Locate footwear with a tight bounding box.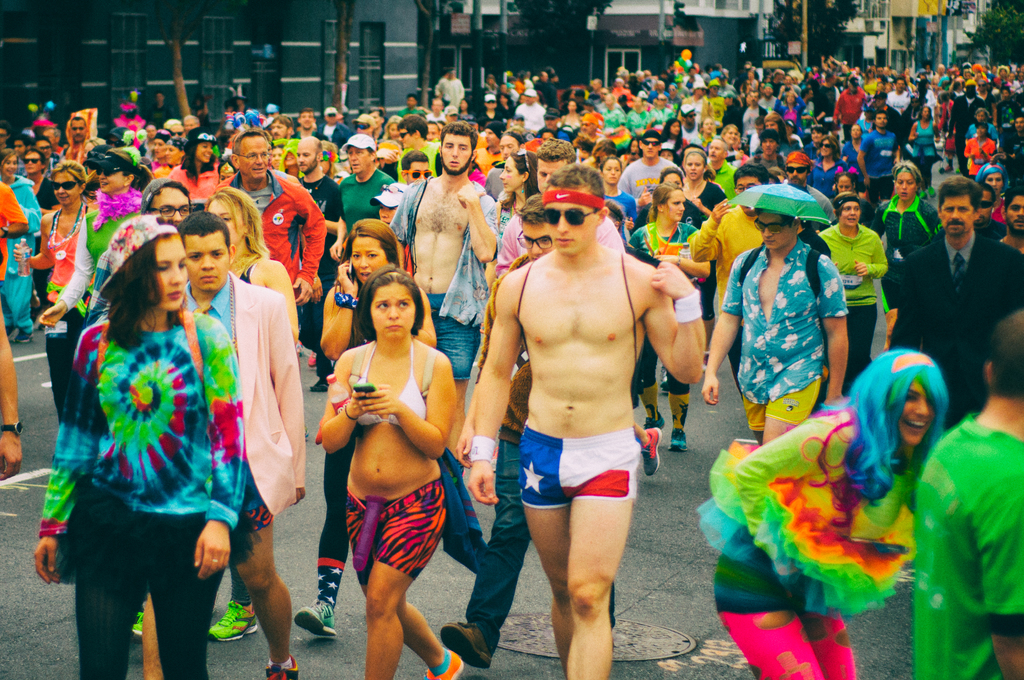
<bbox>4, 328, 36, 344</bbox>.
